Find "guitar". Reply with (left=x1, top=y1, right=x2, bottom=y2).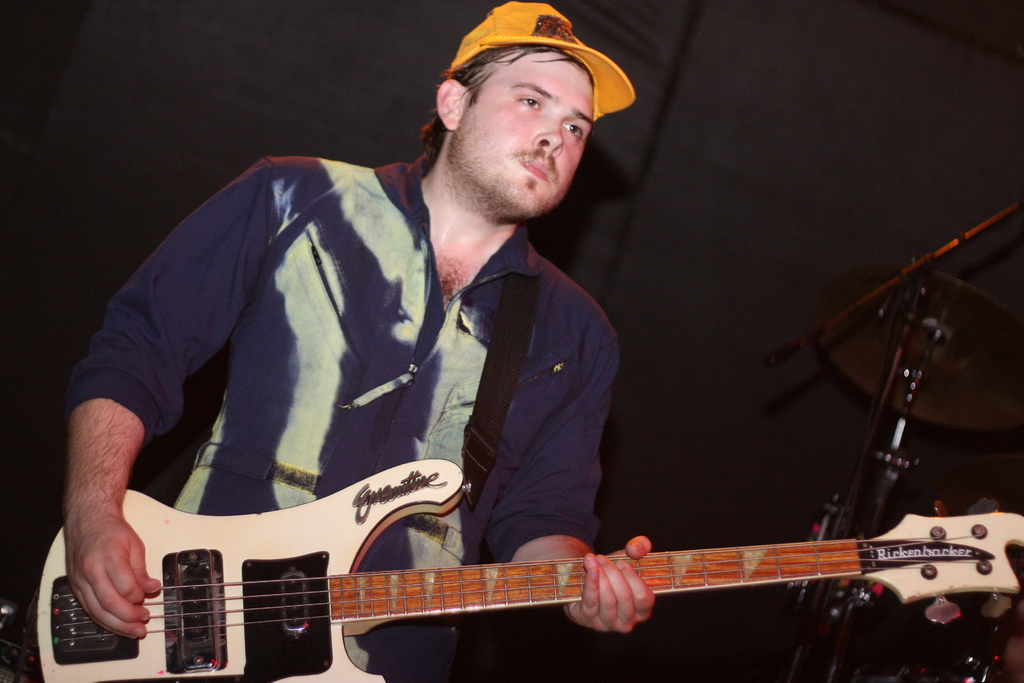
(left=35, top=449, right=1023, bottom=682).
